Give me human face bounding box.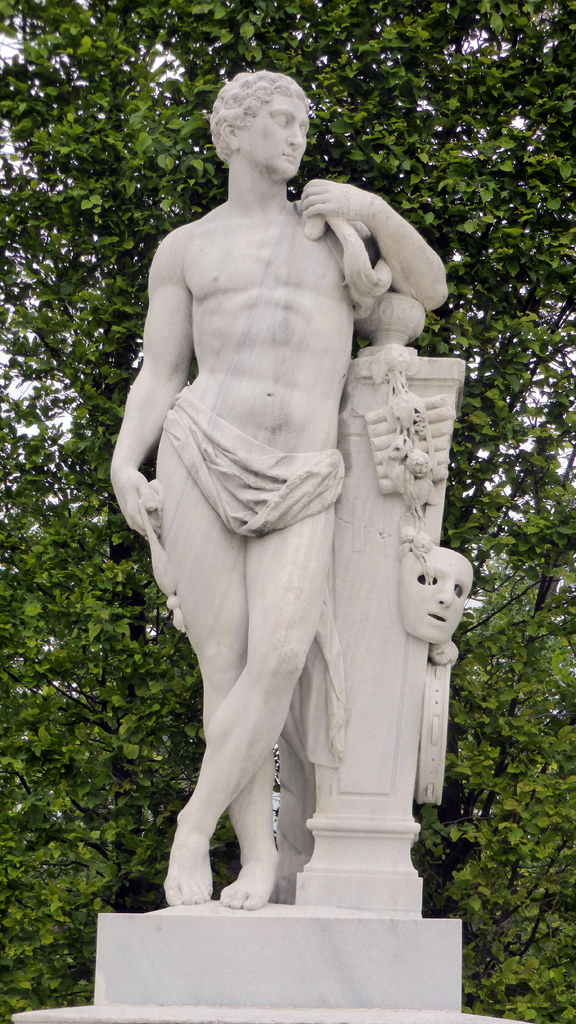
[239, 94, 311, 176].
